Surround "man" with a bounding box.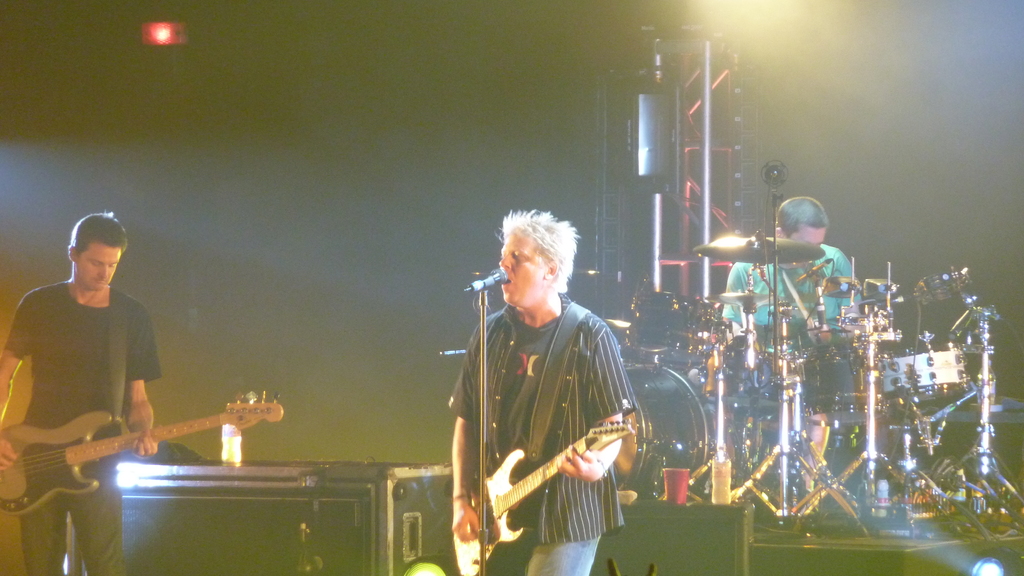
bbox(721, 195, 872, 338).
